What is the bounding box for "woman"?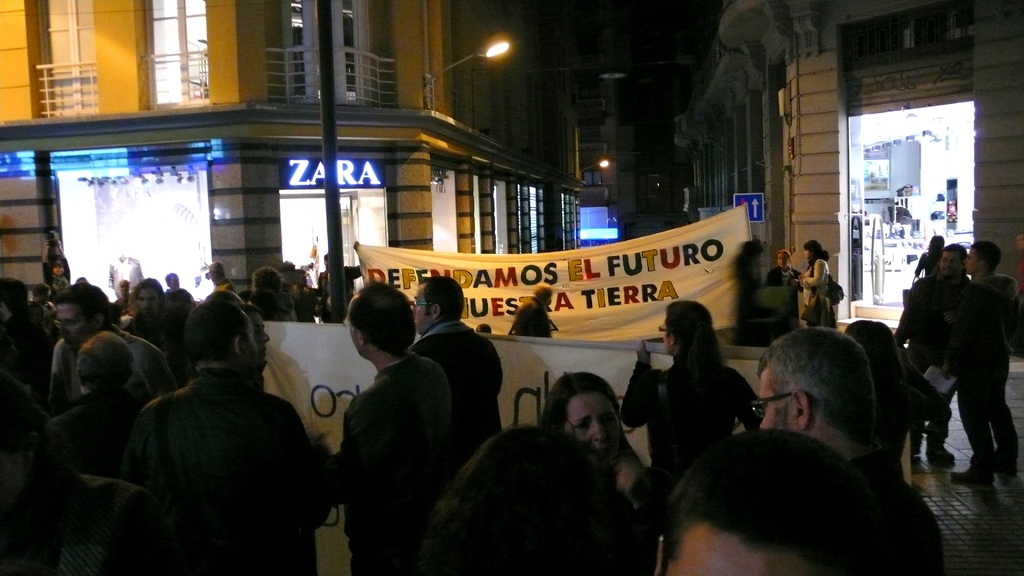
<box>425,424,641,575</box>.
